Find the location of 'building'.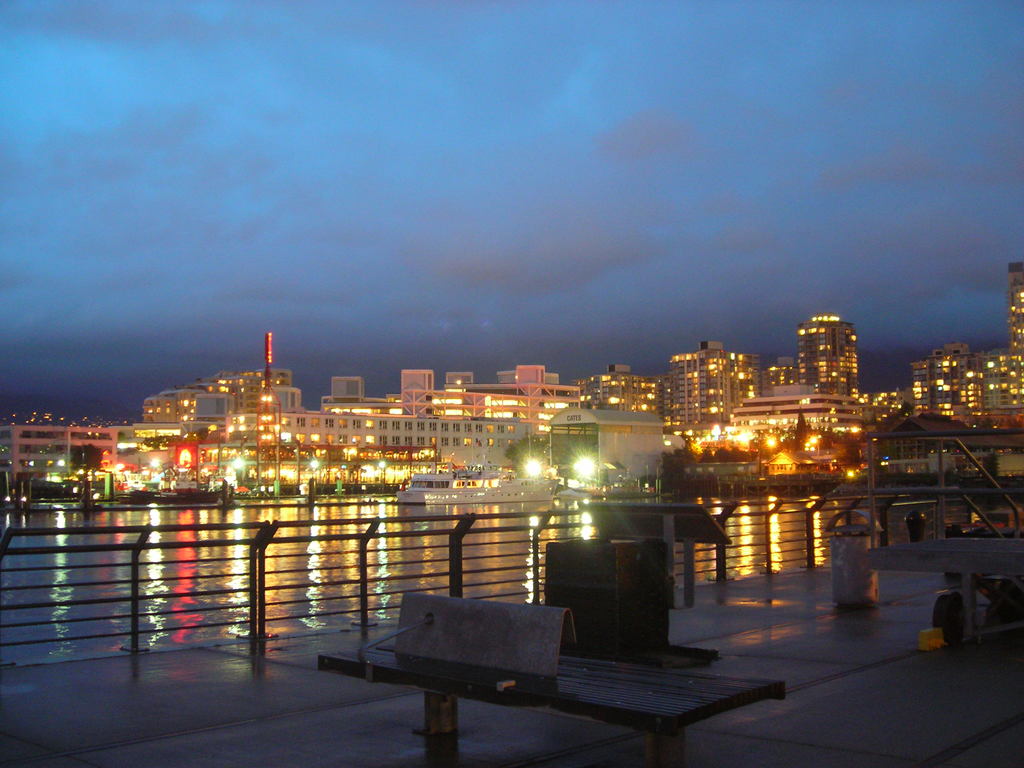
Location: {"left": 664, "top": 344, "right": 760, "bottom": 420}.
